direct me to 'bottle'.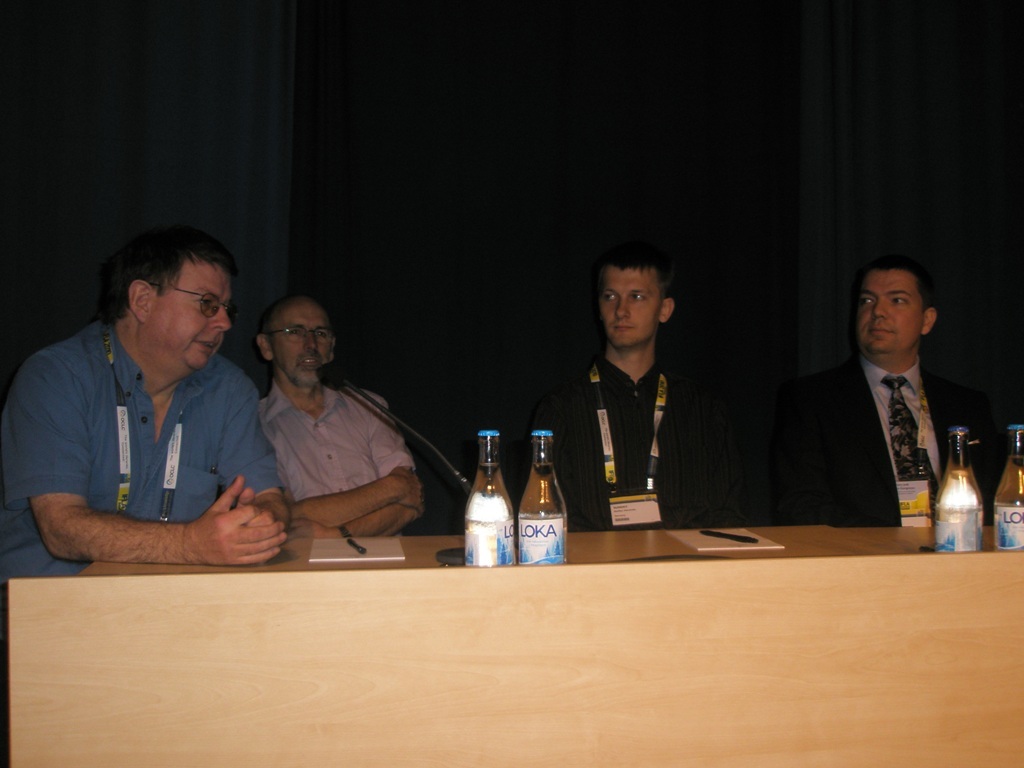
Direction: left=933, top=426, right=981, bottom=554.
